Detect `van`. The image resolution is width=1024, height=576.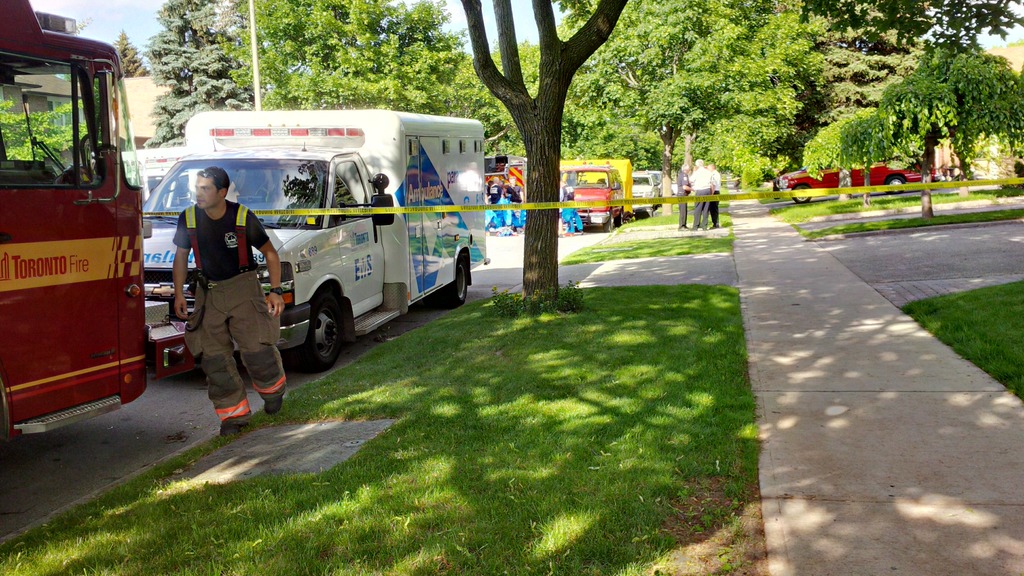
0,0,190,441.
